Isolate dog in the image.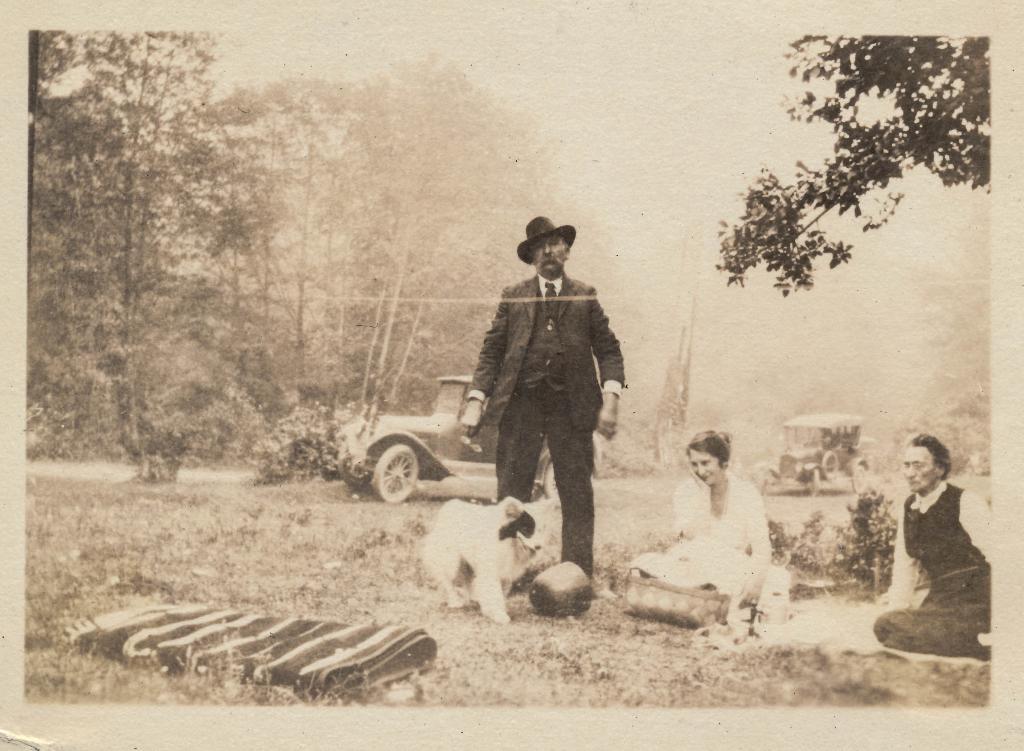
Isolated region: (x1=420, y1=499, x2=544, y2=622).
